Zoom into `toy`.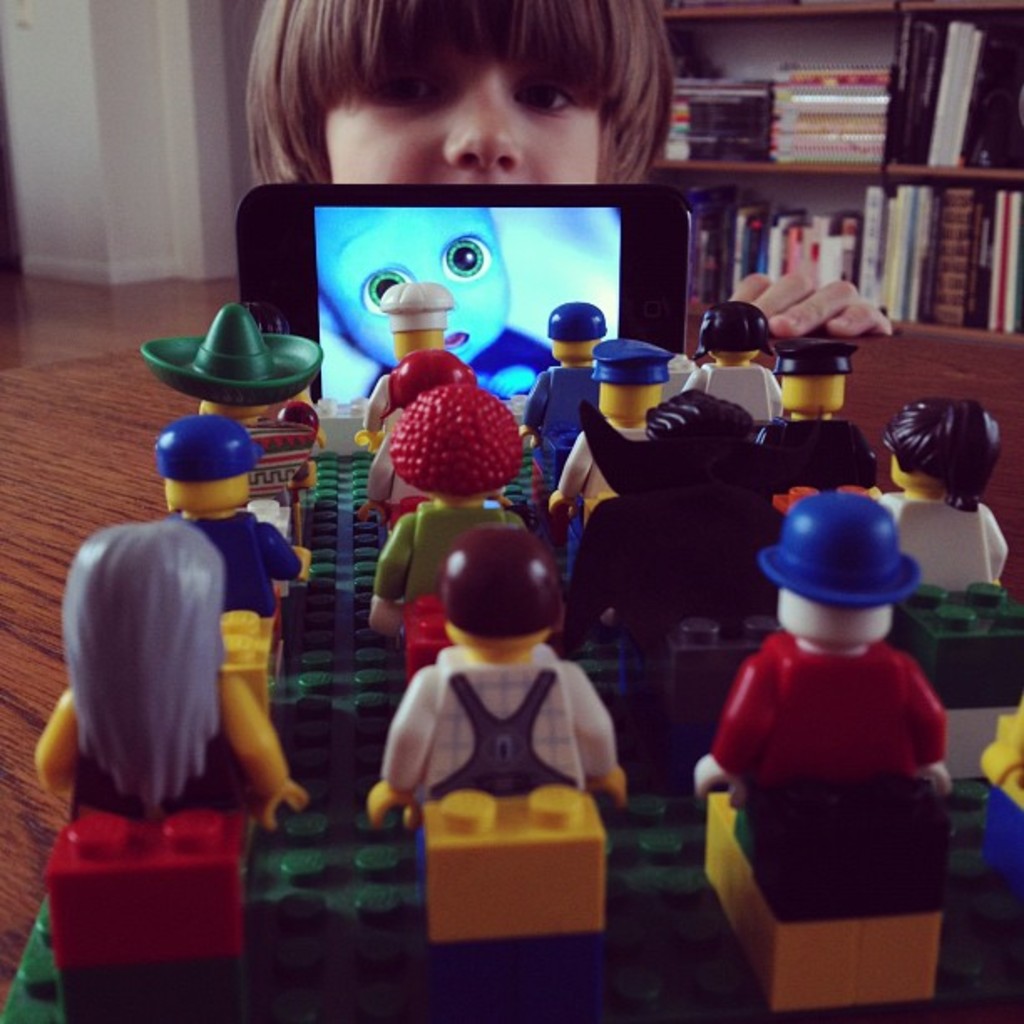
Zoom target: 696,465,967,989.
